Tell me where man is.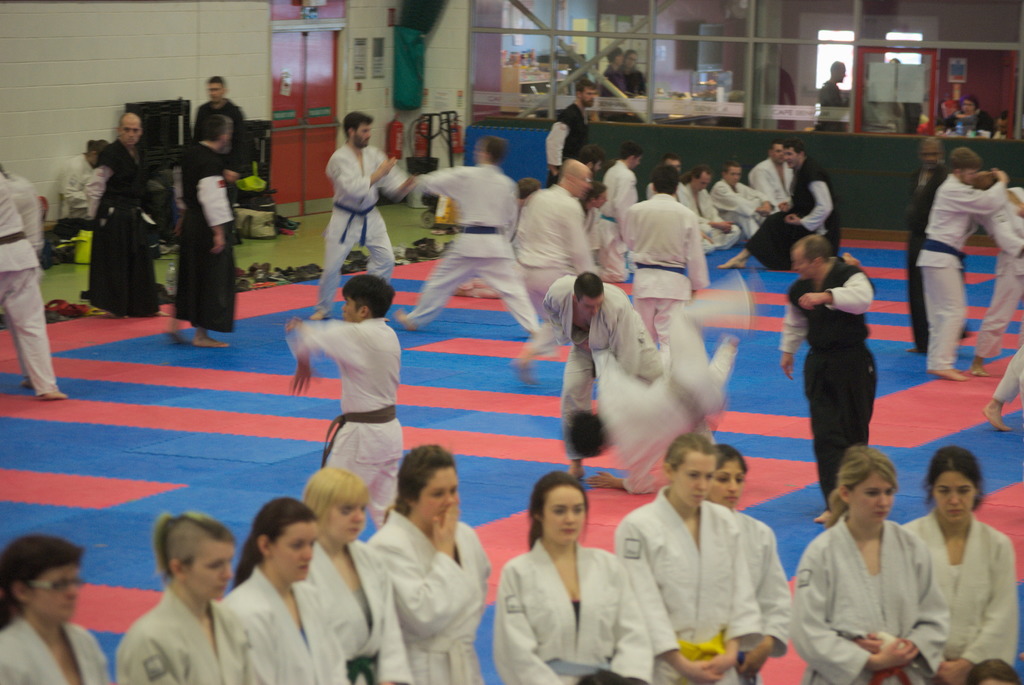
man is at detection(165, 111, 237, 349).
